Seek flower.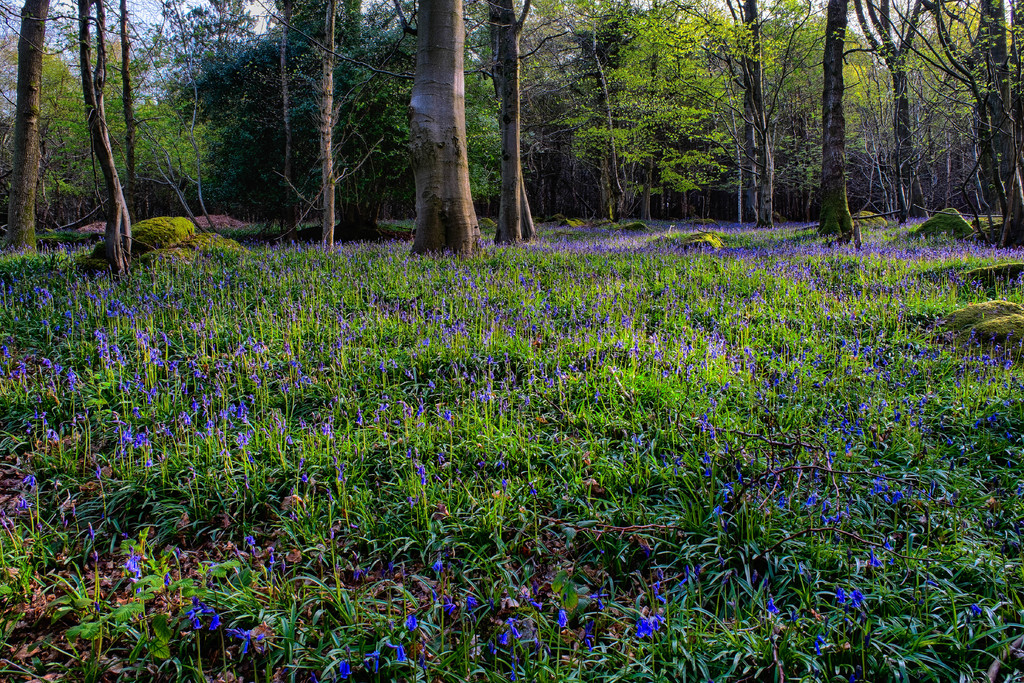
(x1=637, y1=620, x2=653, y2=639).
